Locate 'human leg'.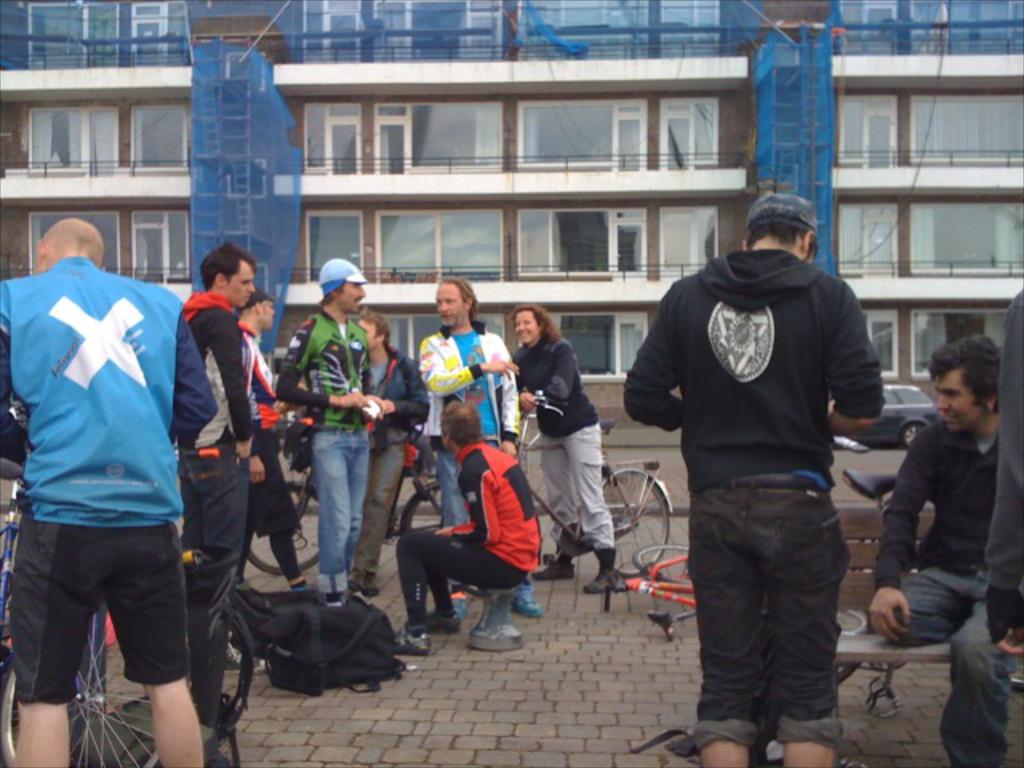
Bounding box: crop(350, 446, 406, 597).
